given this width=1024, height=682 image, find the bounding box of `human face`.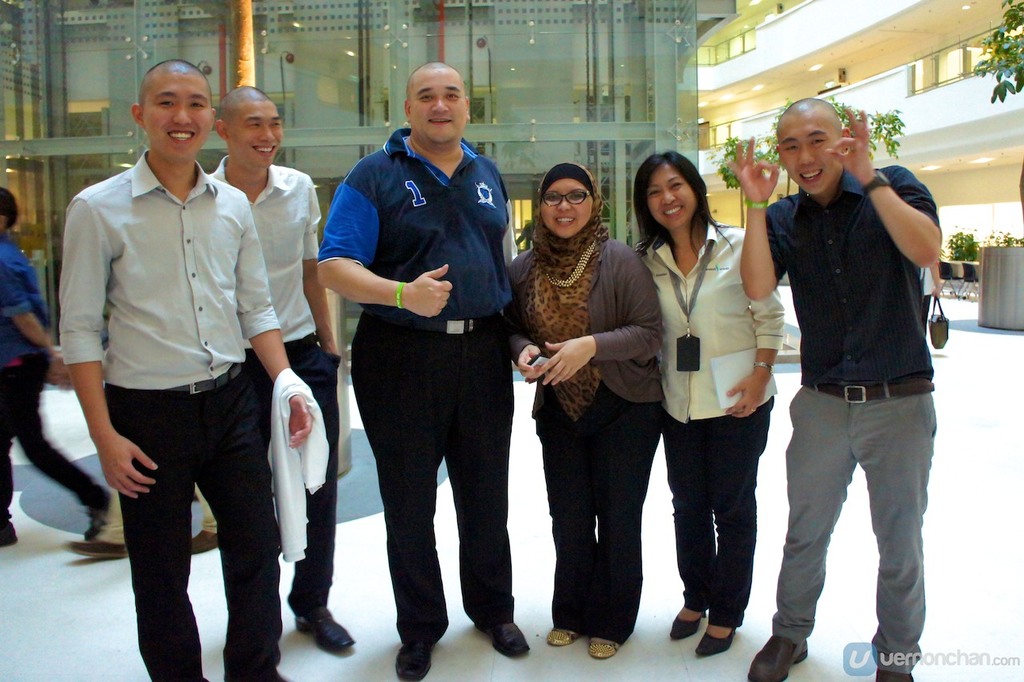
[left=147, top=77, right=211, bottom=166].
